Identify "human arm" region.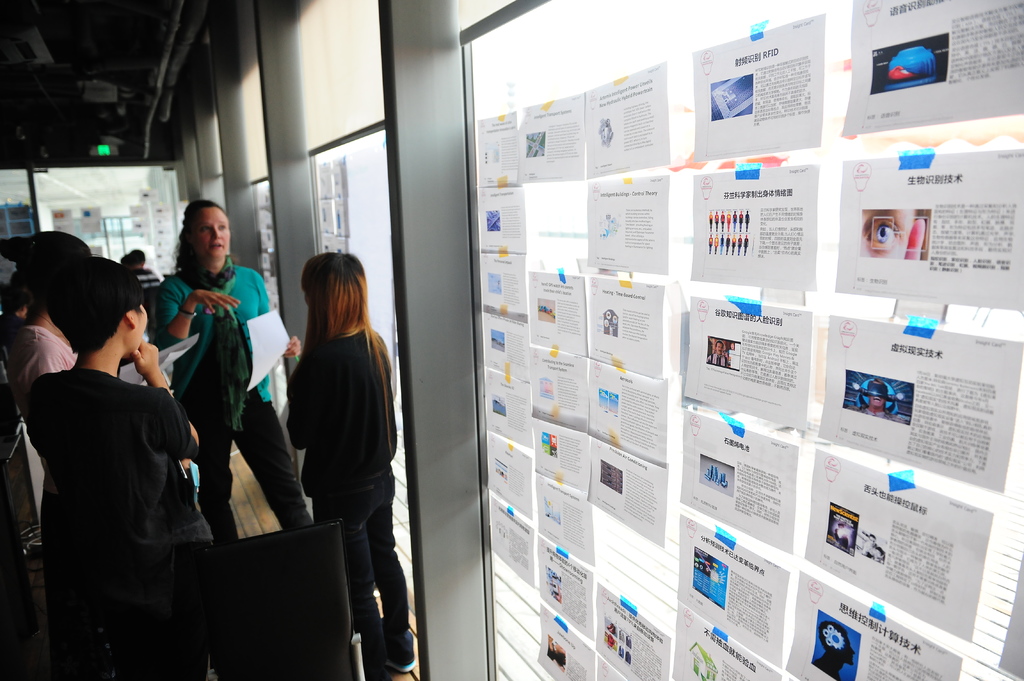
Region: (left=284, top=346, right=333, bottom=459).
